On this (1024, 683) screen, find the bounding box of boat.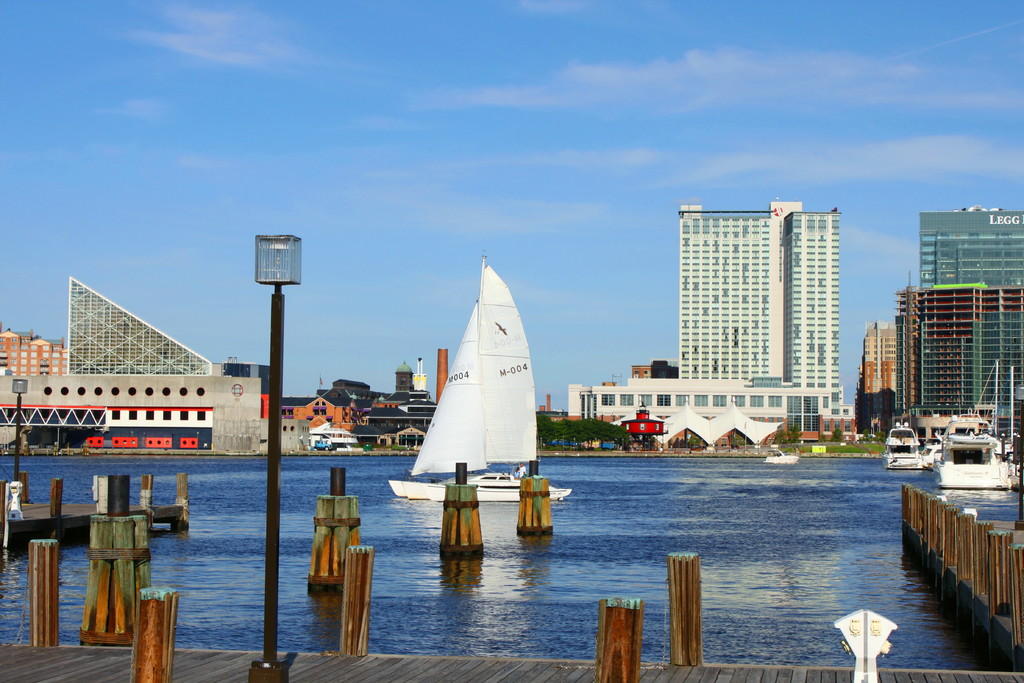
Bounding box: [929,362,1012,488].
